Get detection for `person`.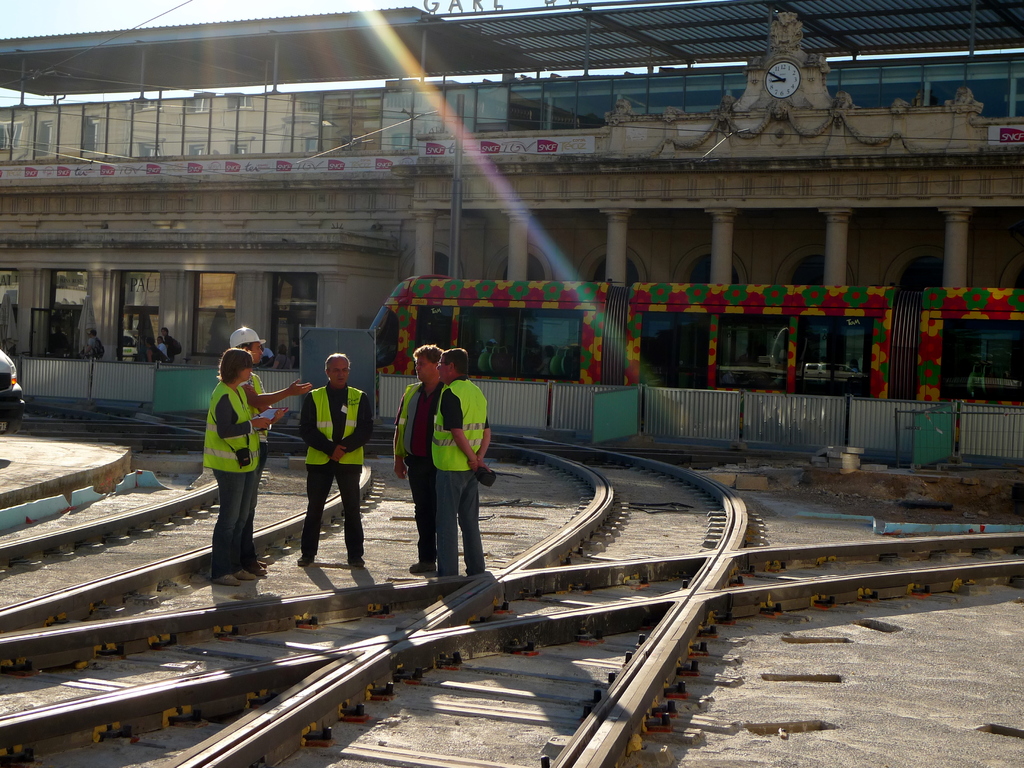
Detection: {"x1": 388, "y1": 341, "x2": 449, "y2": 574}.
